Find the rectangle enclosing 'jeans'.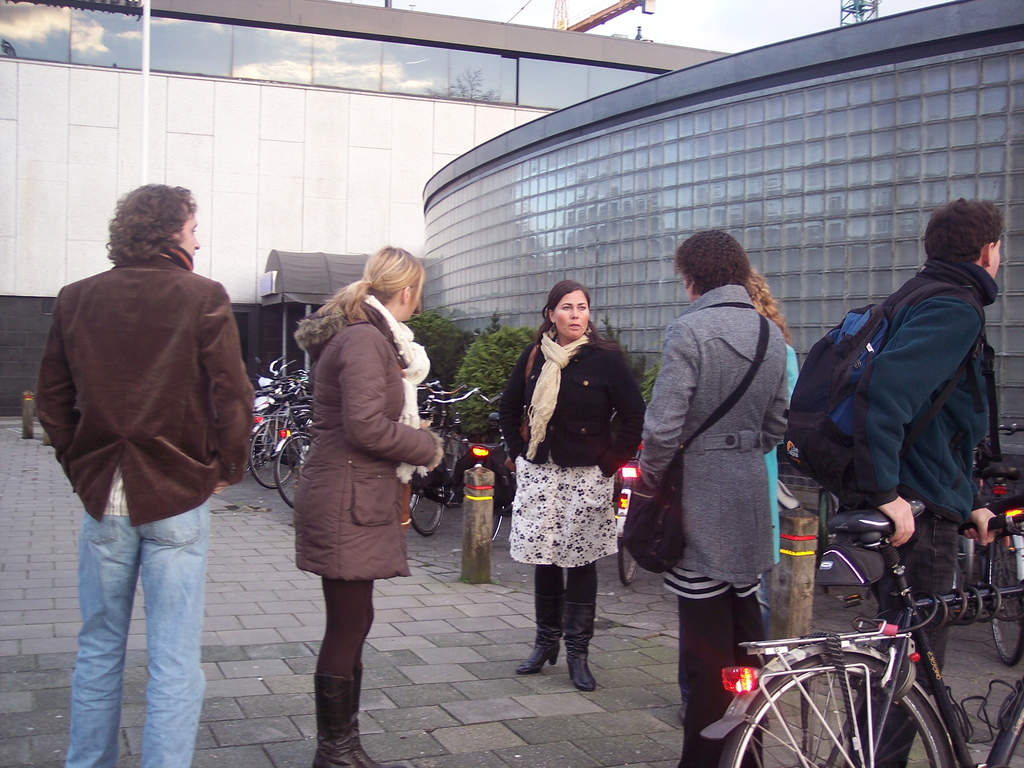
crop(65, 499, 209, 767).
